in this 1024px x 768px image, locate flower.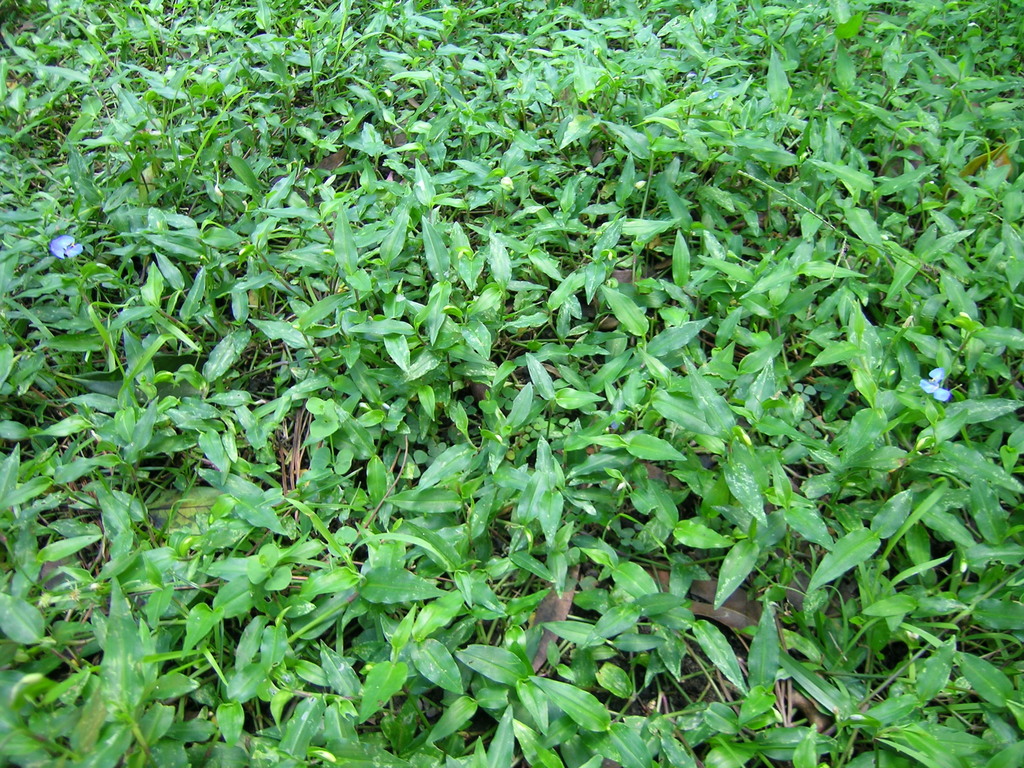
Bounding box: crop(46, 227, 84, 263).
